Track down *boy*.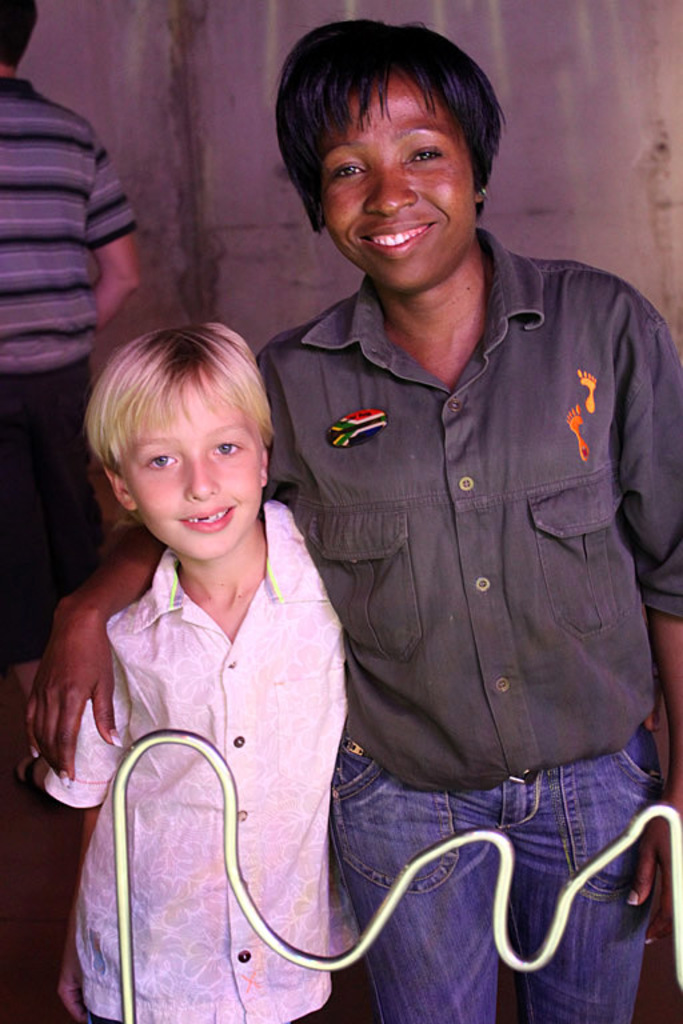
Tracked to box(44, 319, 362, 1023).
